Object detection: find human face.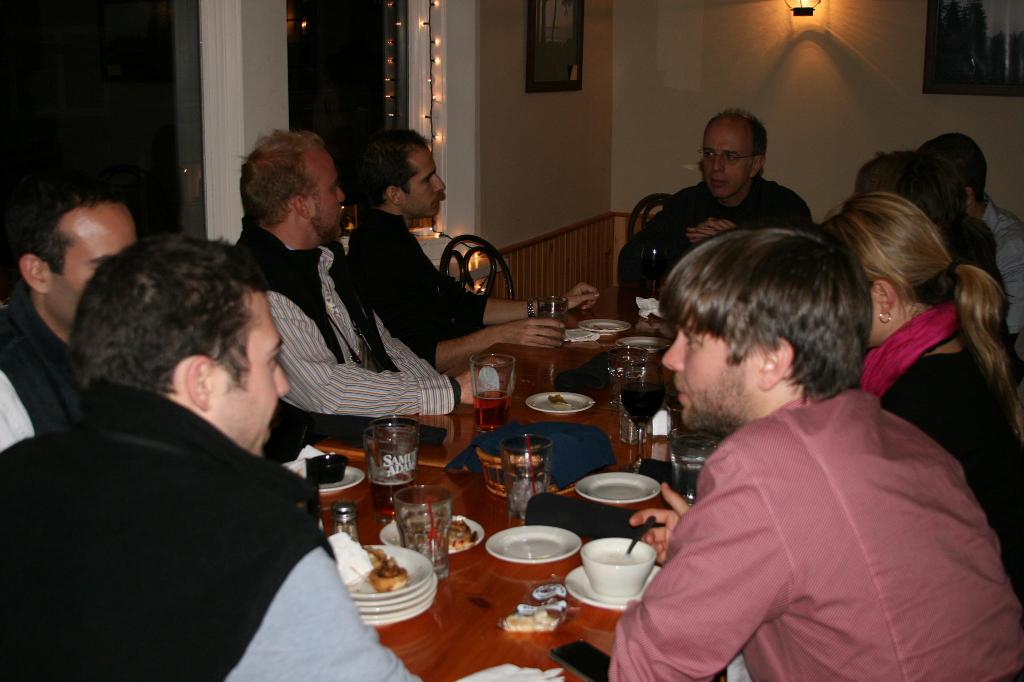
Rect(210, 293, 283, 450).
